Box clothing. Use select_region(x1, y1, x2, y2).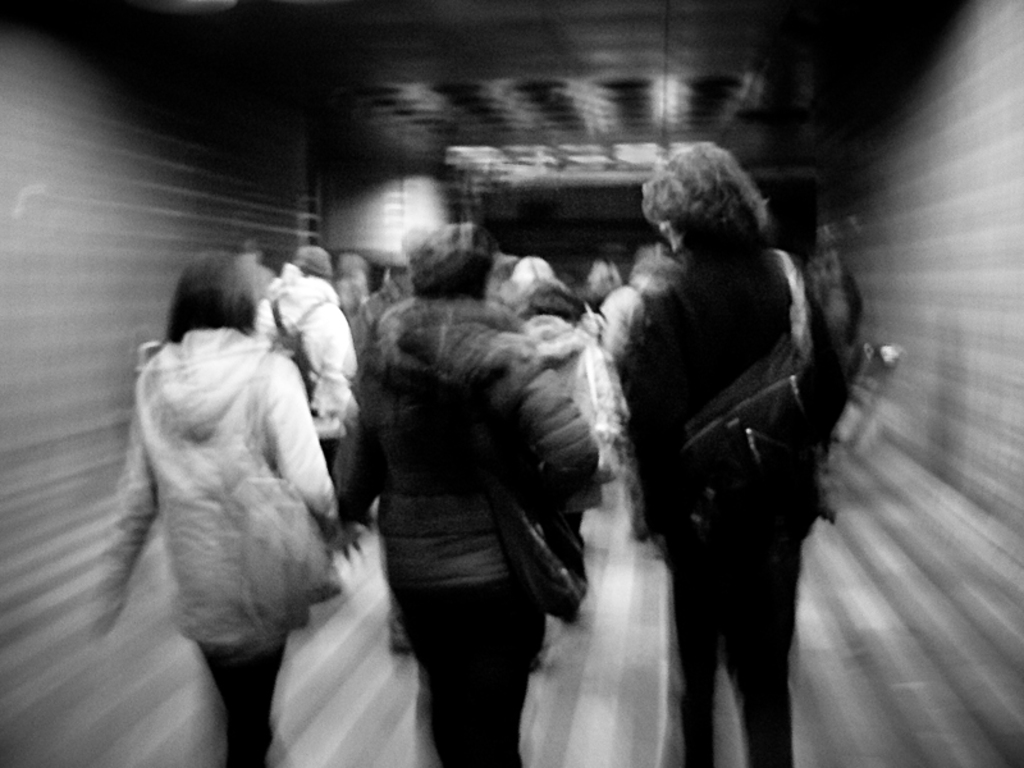
select_region(613, 250, 851, 767).
